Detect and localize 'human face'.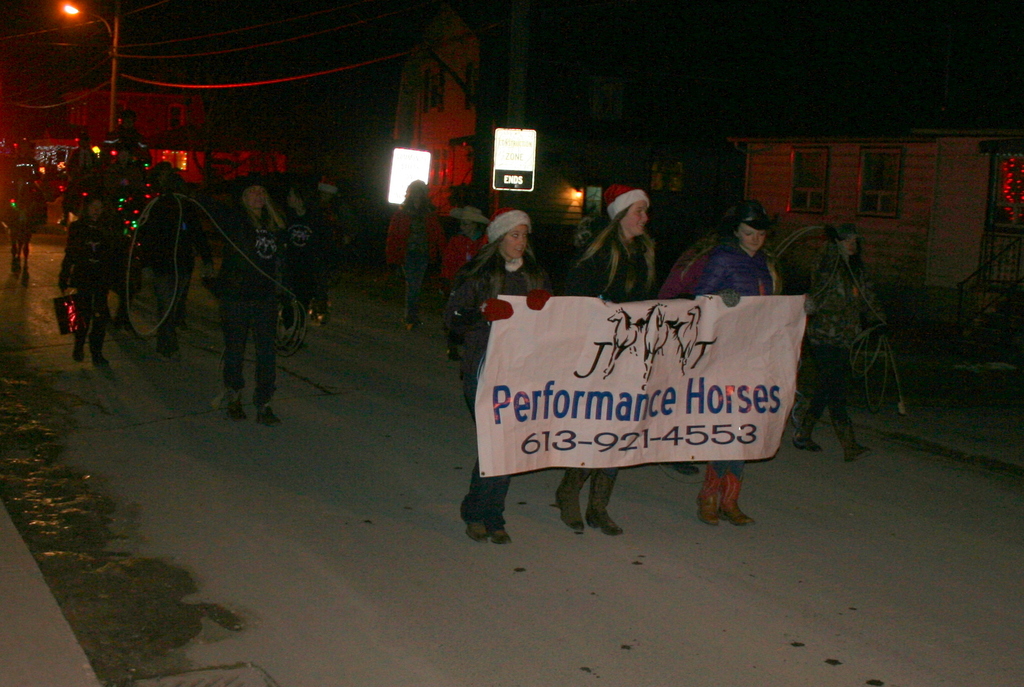
Localized at (left=840, top=236, right=858, bottom=256).
